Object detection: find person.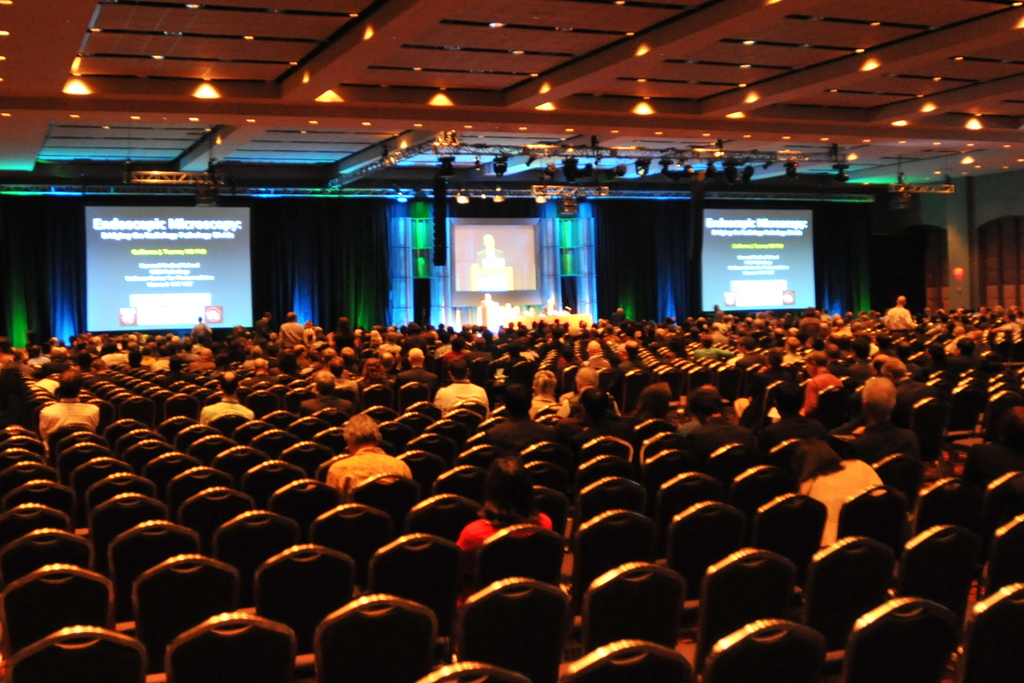
l=476, t=230, r=506, b=264.
